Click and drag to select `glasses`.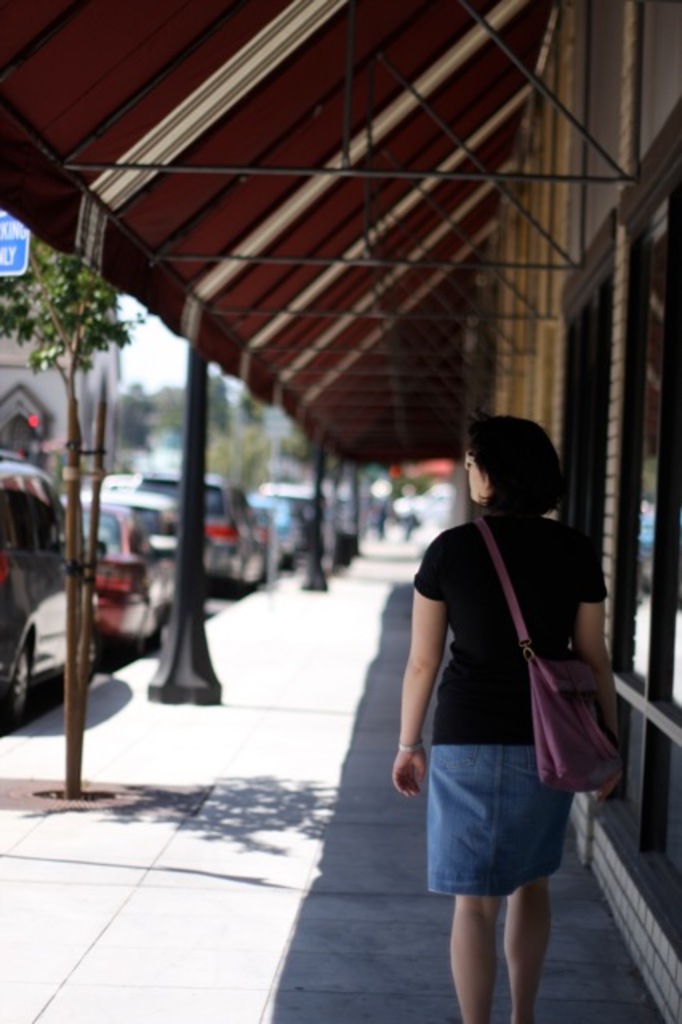
Selection: 455, 445, 495, 485.
